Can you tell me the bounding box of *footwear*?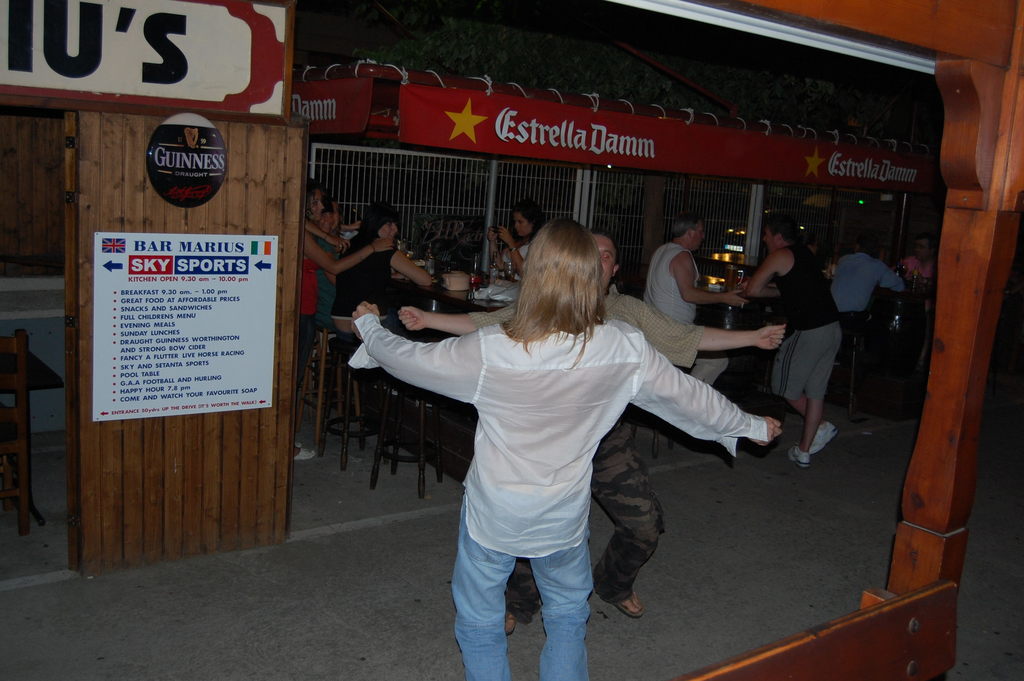
box=[296, 438, 314, 459].
